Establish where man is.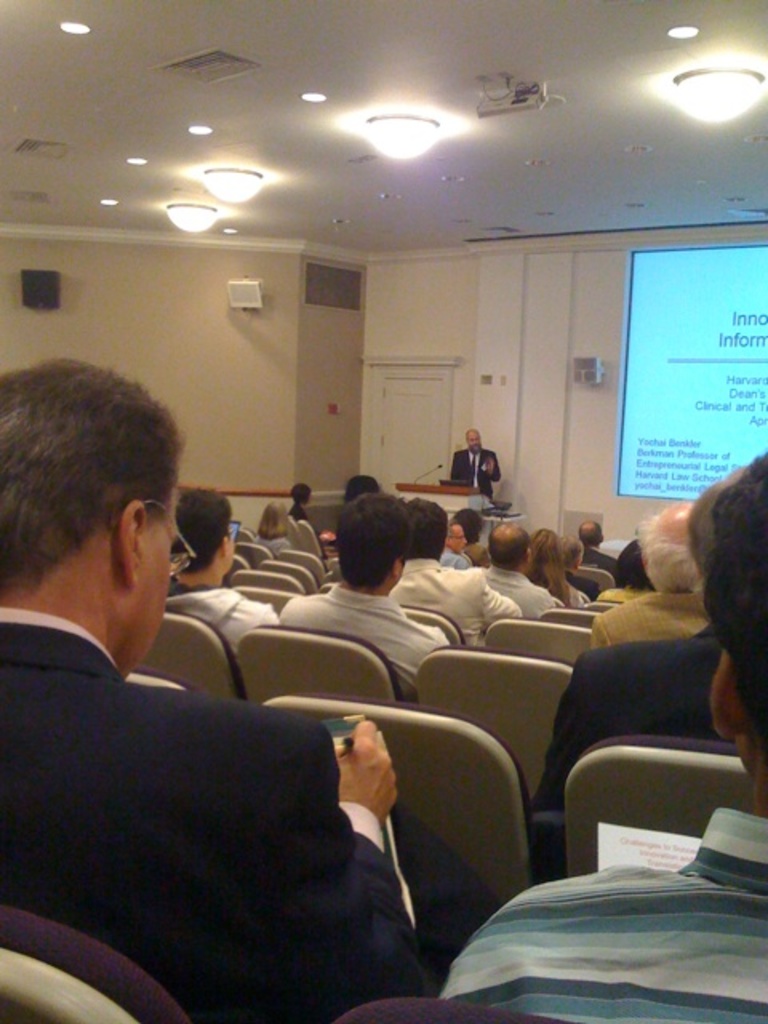
Established at [left=587, top=488, right=720, bottom=661].
